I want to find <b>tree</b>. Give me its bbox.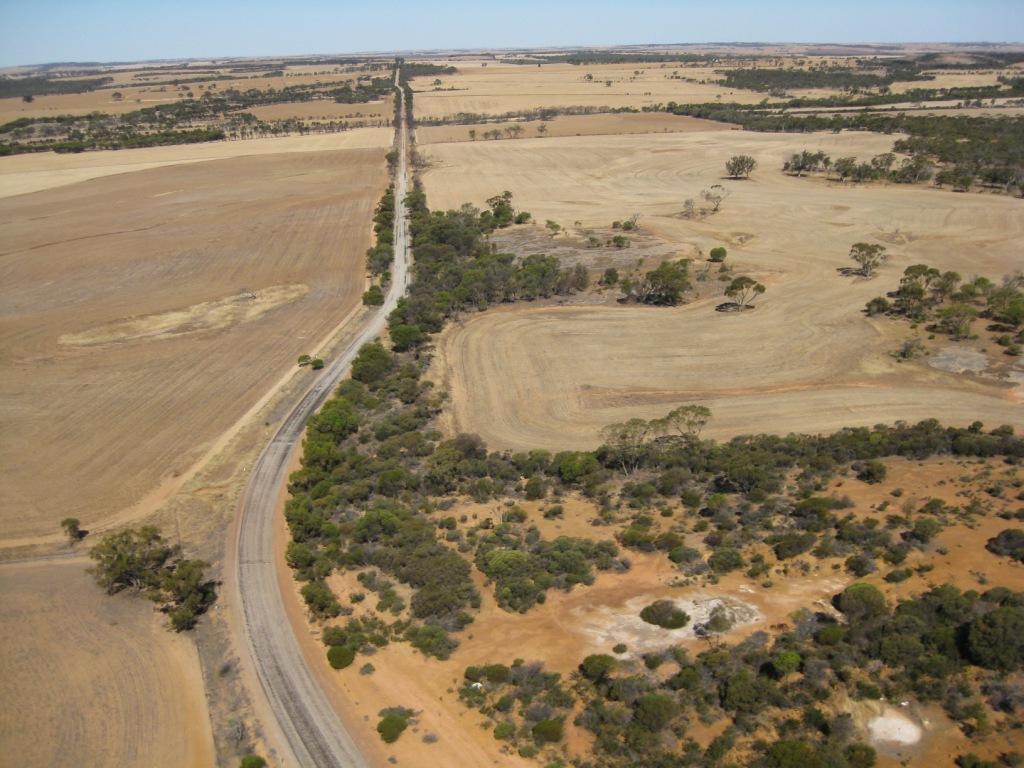
(left=720, top=273, right=769, bottom=320).
